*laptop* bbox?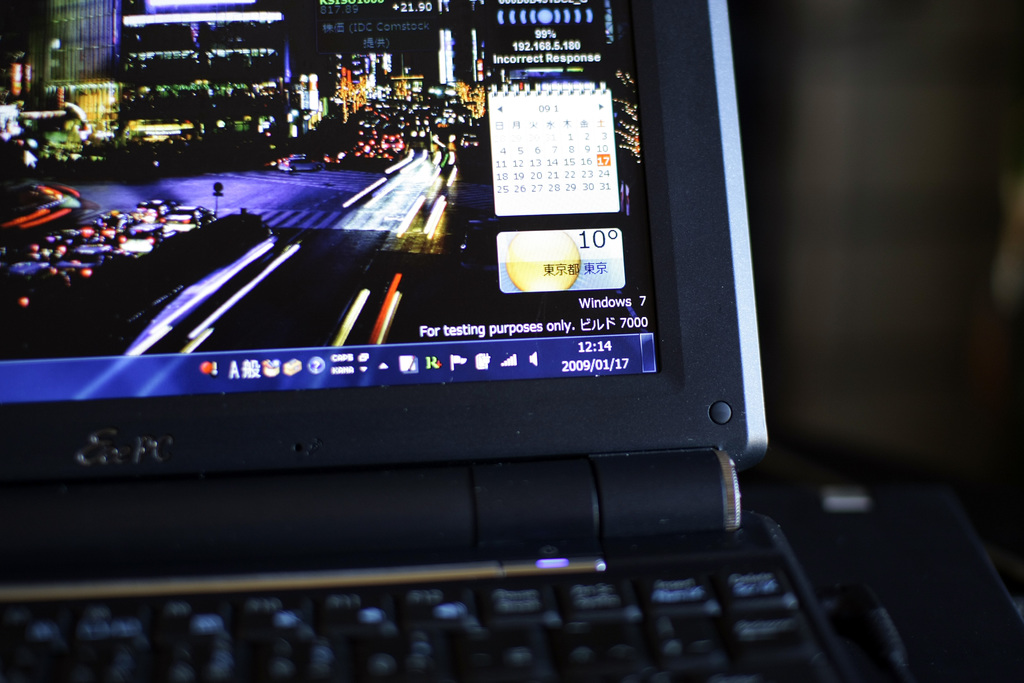
bbox=(0, 35, 930, 658)
